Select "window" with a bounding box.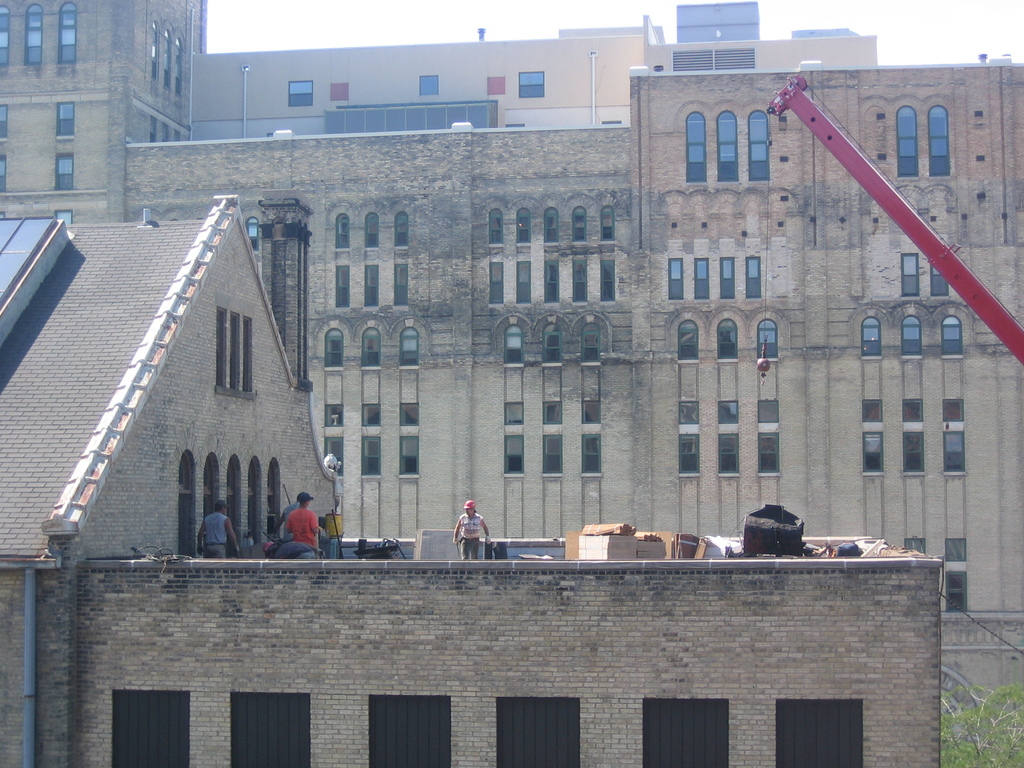
505:399:525:426.
